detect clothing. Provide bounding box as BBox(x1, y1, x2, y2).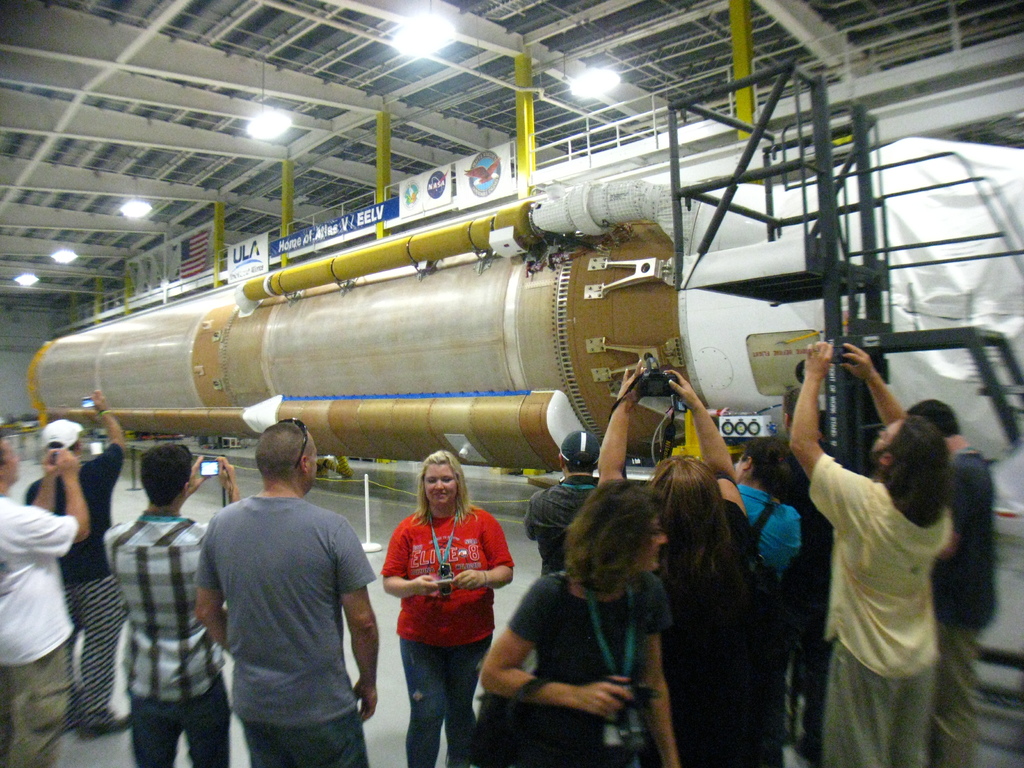
BBox(201, 490, 367, 767).
